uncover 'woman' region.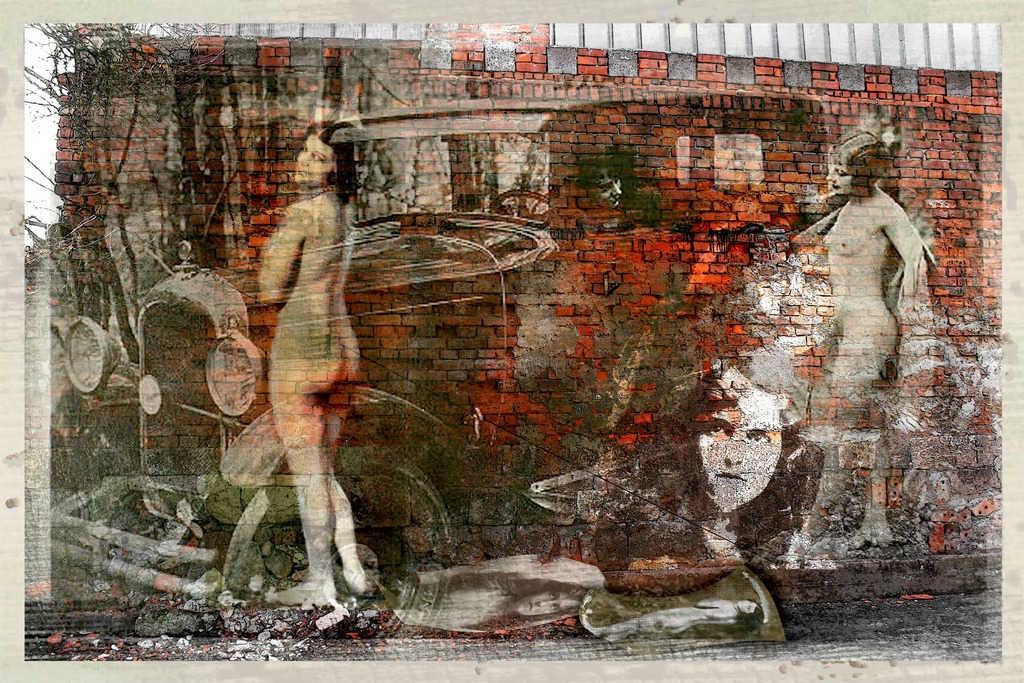
Uncovered: 781 126 921 557.
